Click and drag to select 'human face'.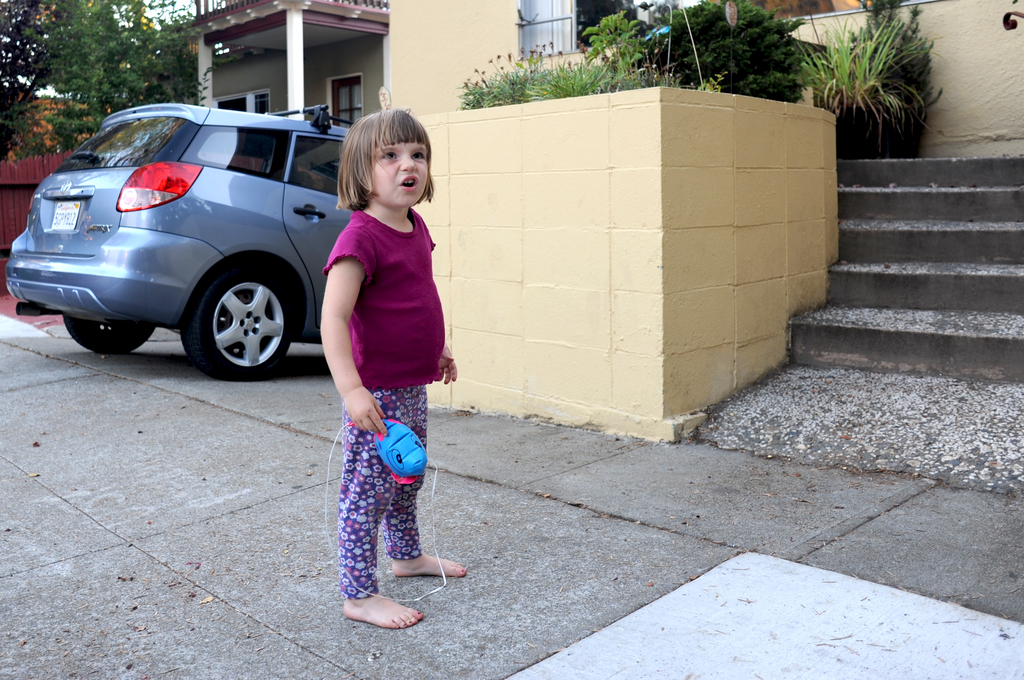
Selection: <box>371,143,428,206</box>.
